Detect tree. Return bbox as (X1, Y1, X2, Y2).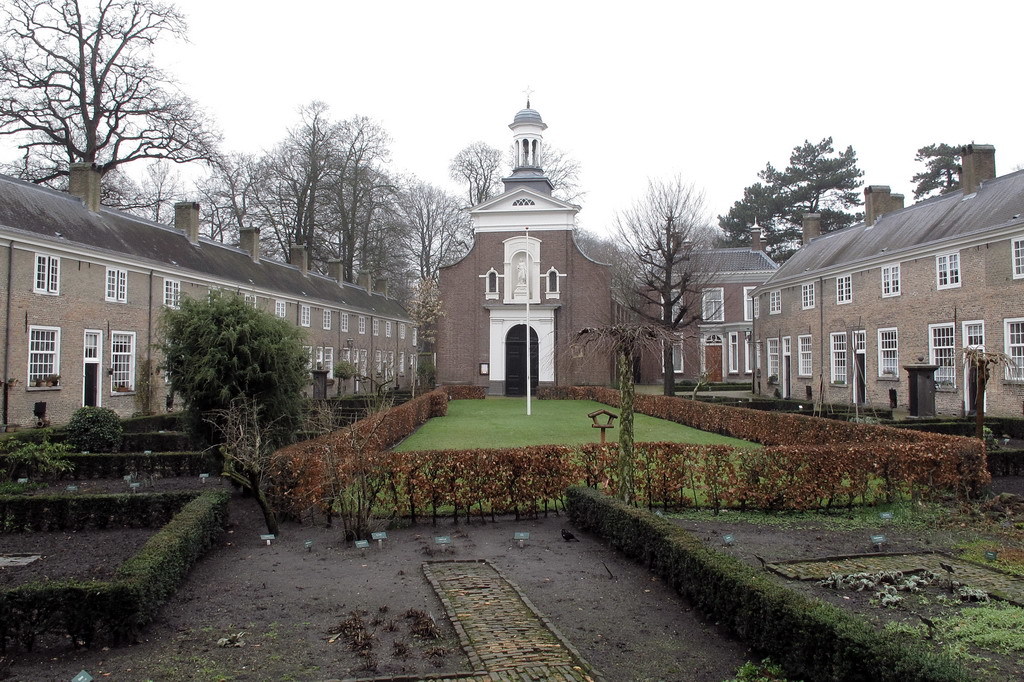
(445, 134, 498, 206).
